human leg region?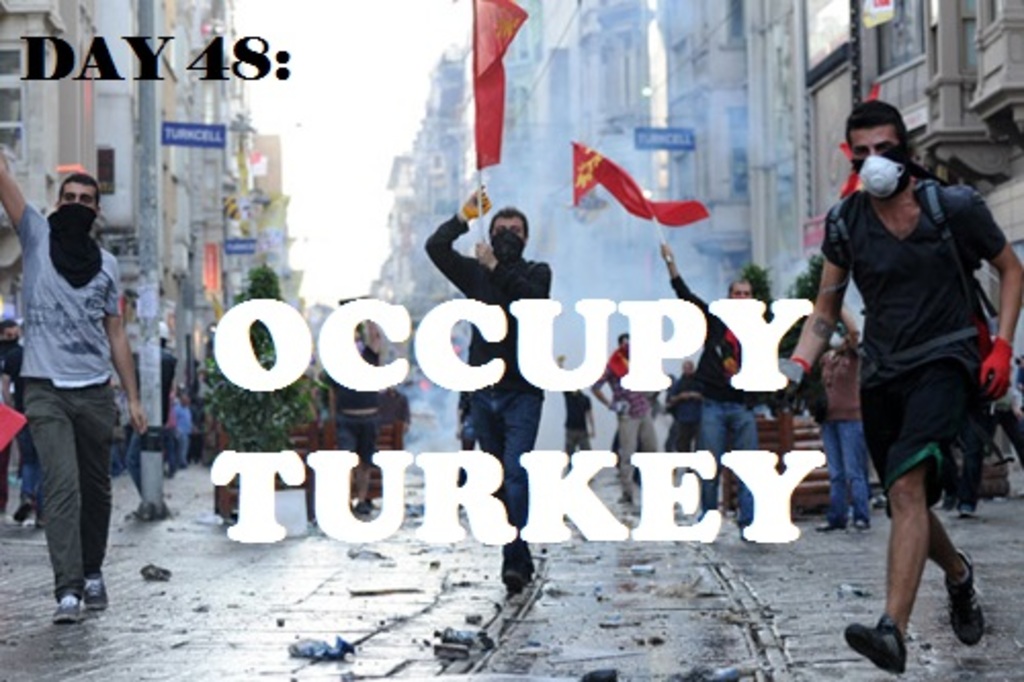
854 373 977 641
